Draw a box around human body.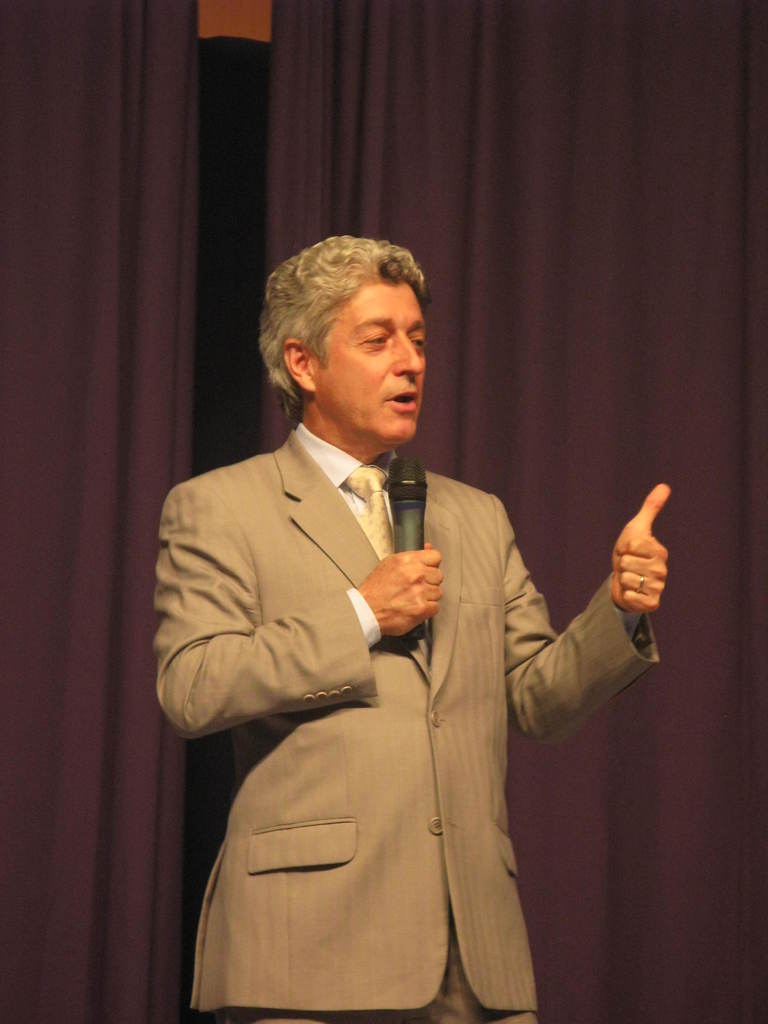
[191,272,616,1023].
